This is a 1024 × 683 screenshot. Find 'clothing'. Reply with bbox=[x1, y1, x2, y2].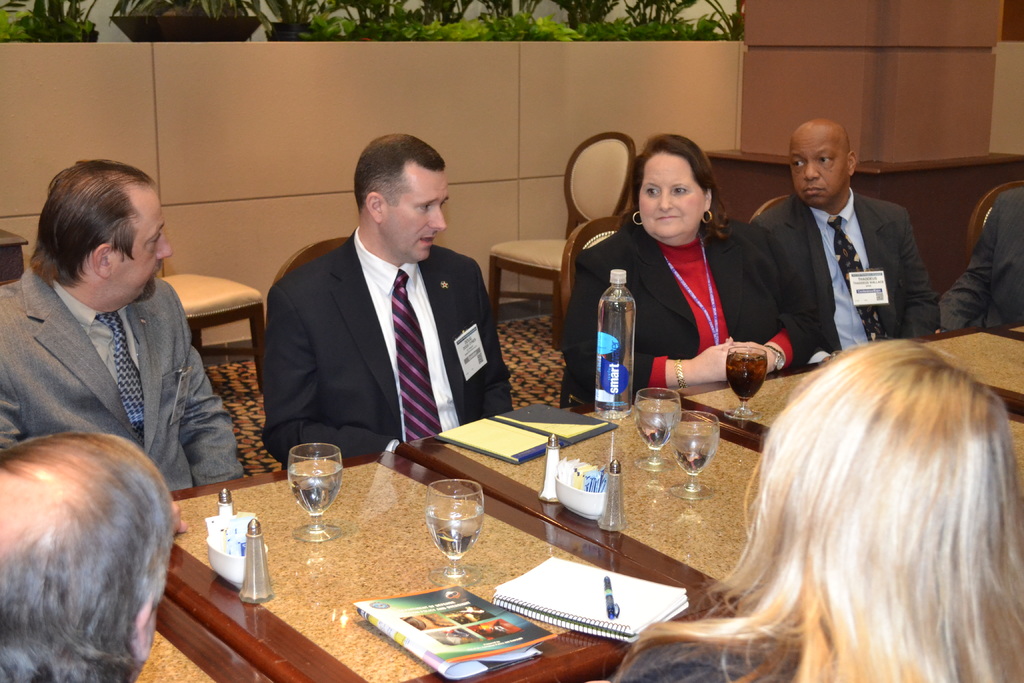
bbox=[607, 637, 794, 682].
